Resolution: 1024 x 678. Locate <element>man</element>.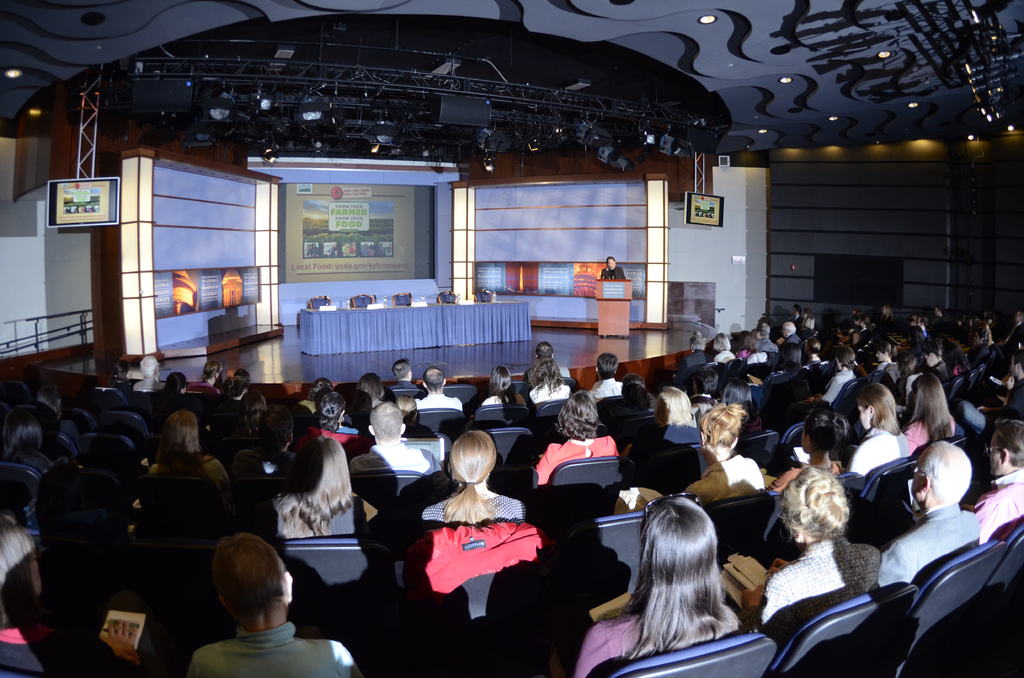
region(348, 404, 451, 487).
